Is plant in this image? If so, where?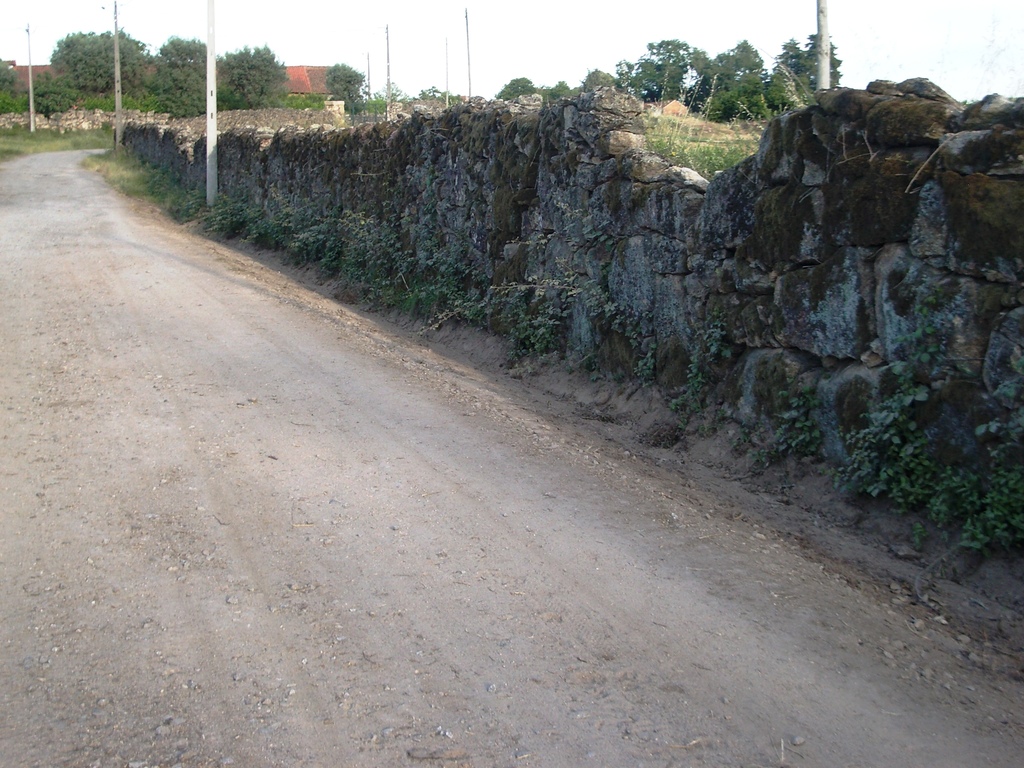
Yes, at 477 267 578 371.
